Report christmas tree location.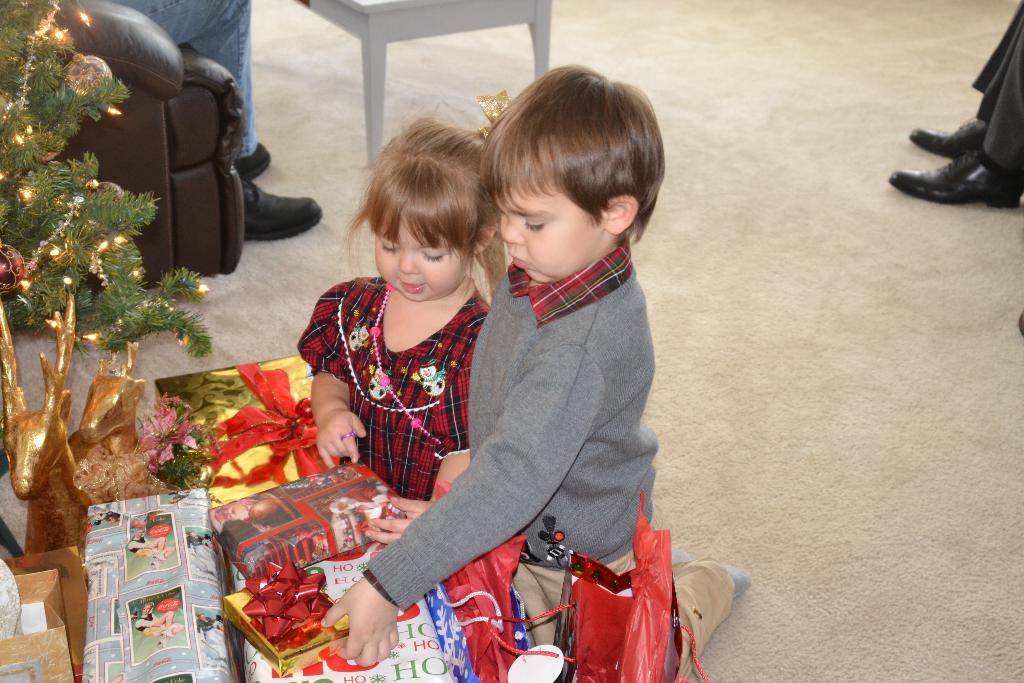
Report: Rect(0, 0, 214, 555).
